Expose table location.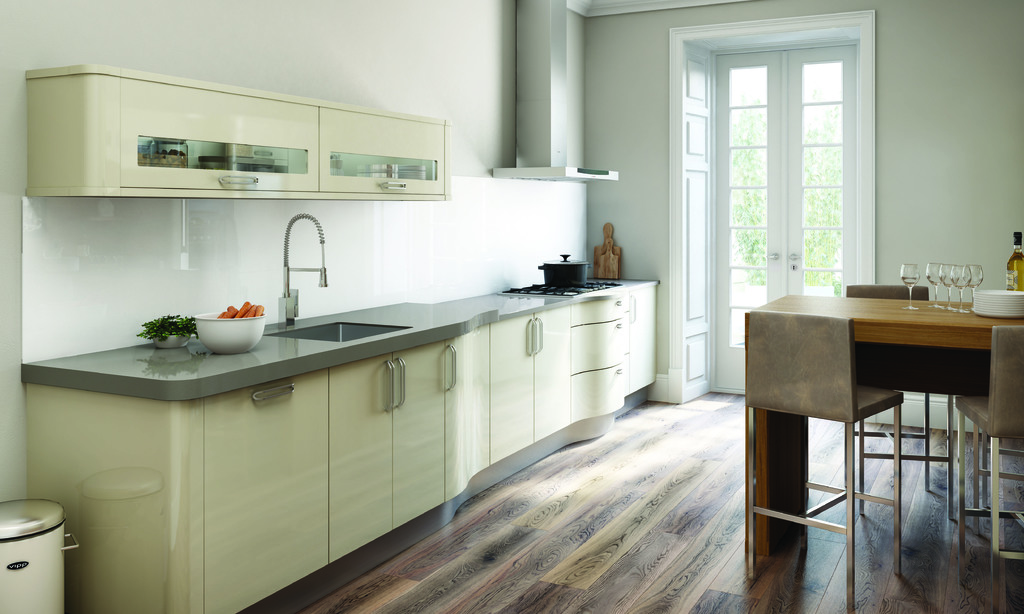
Exposed at select_region(758, 286, 1000, 583).
